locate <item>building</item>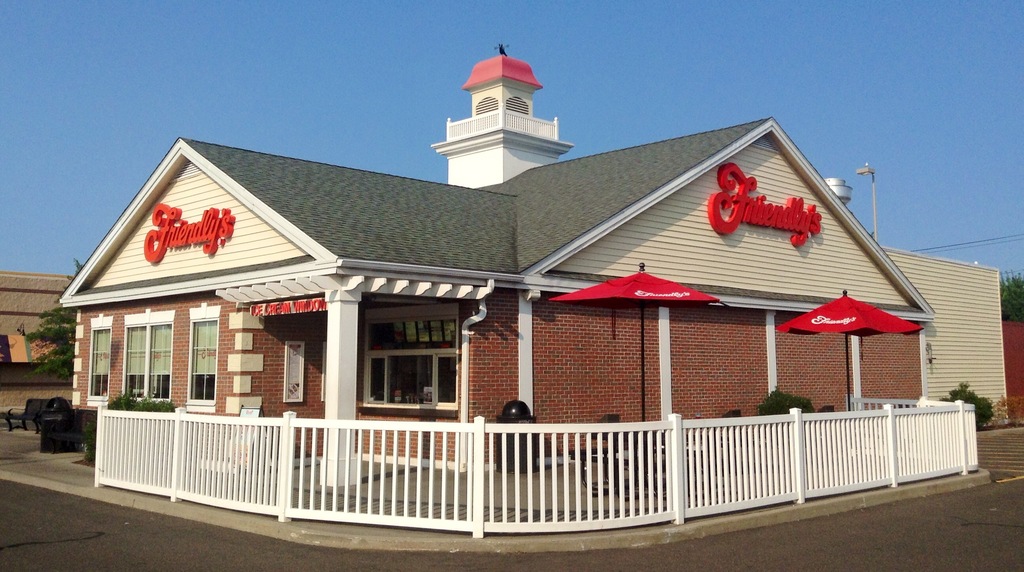
(x1=0, y1=270, x2=61, y2=422)
